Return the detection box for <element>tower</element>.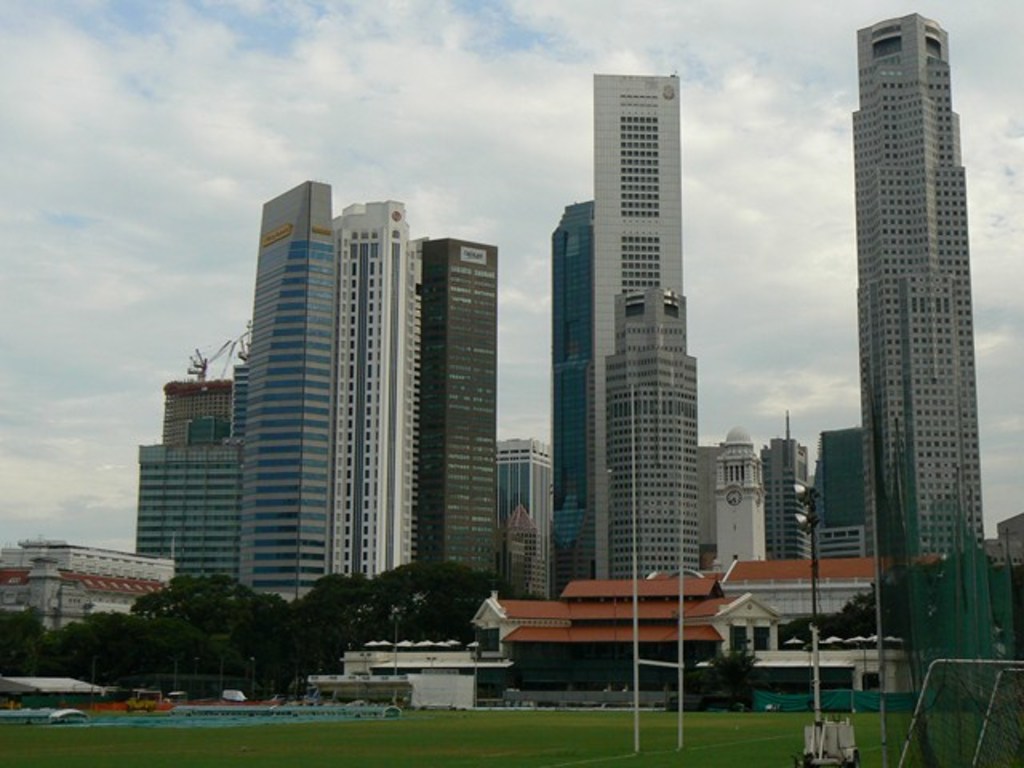
[594, 78, 688, 357].
